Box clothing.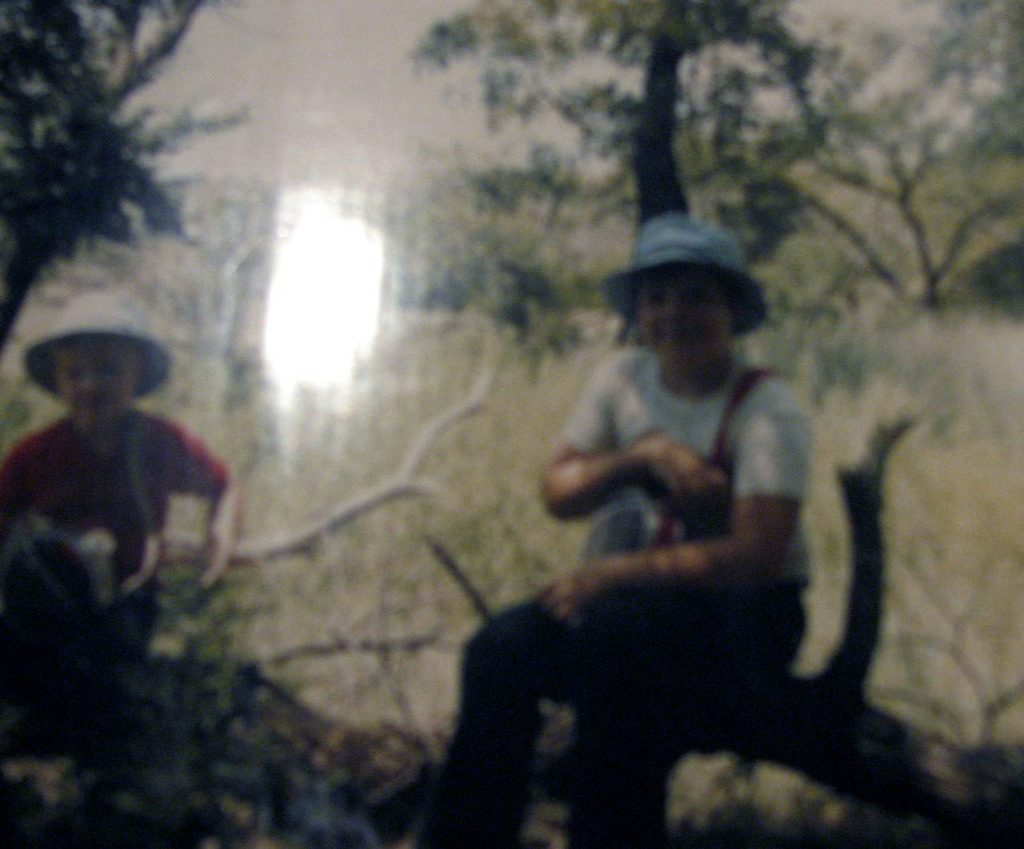
<bbox>0, 397, 222, 638</bbox>.
